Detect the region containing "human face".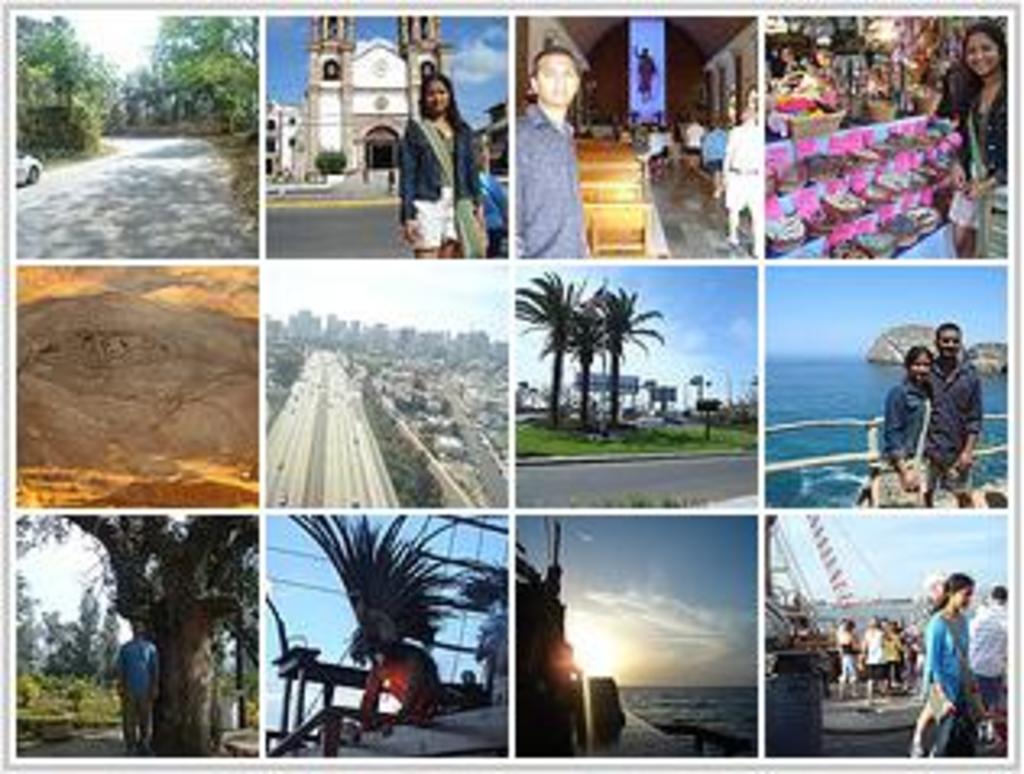
940/327/962/356.
